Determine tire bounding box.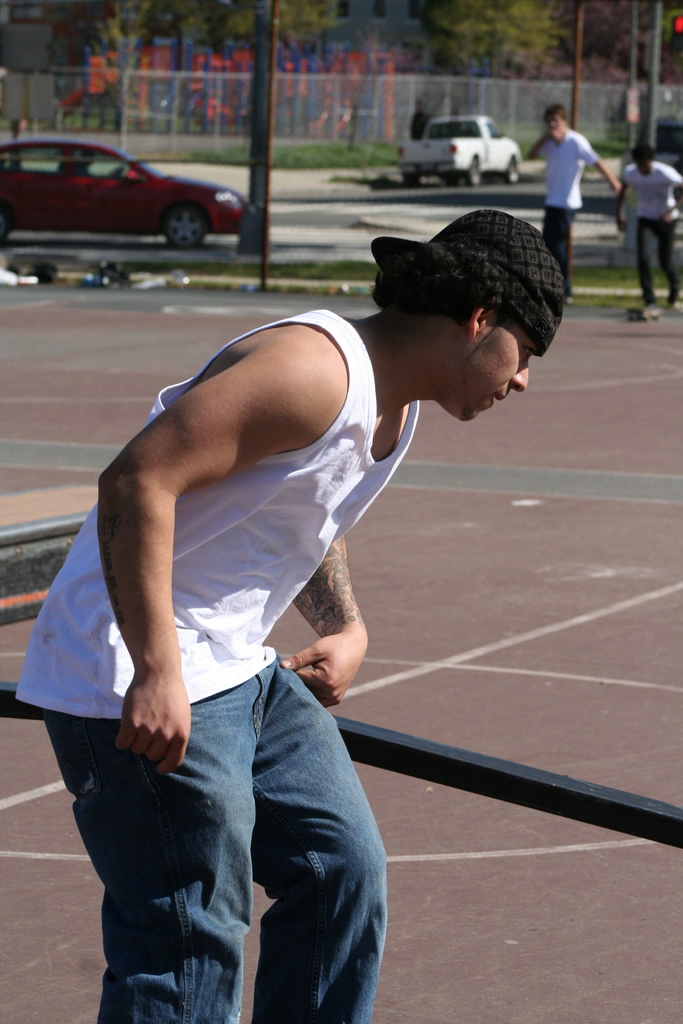
Determined: box=[163, 199, 207, 253].
